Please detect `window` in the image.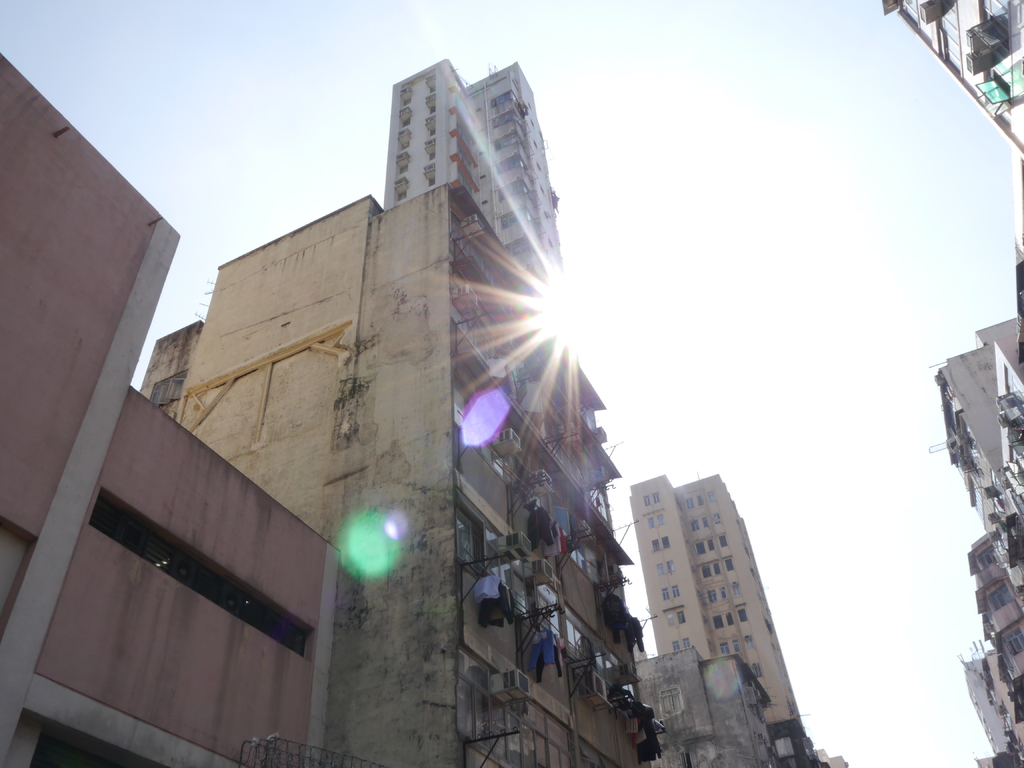
1005,466,1023,503.
